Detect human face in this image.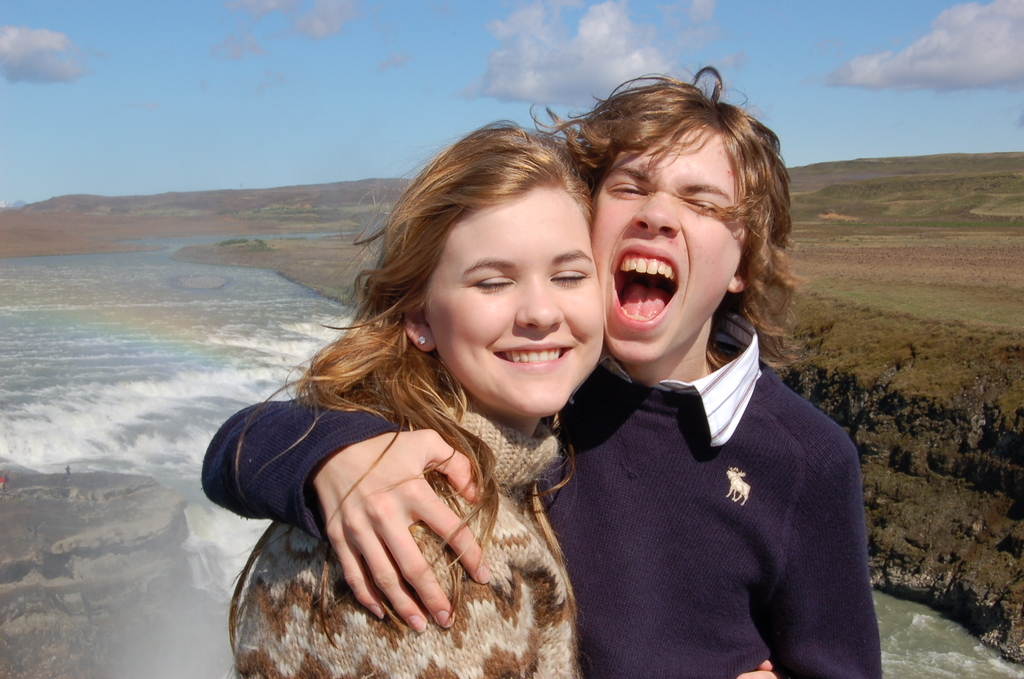
Detection: x1=591 y1=126 x2=744 y2=364.
